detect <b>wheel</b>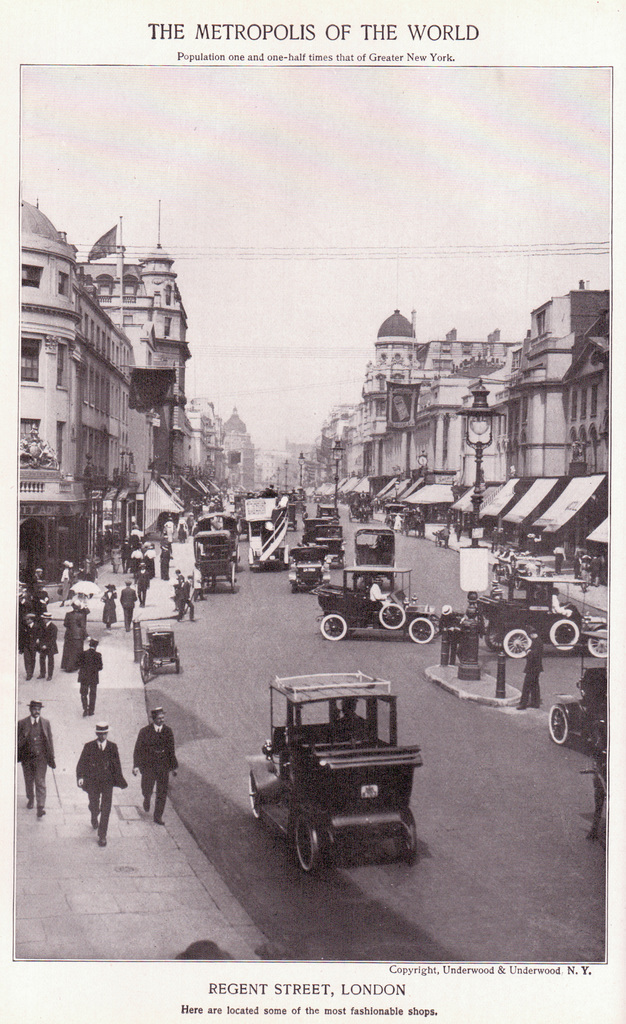
{"left": 292, "top": 582, "right": 299, "bottom": 592}
